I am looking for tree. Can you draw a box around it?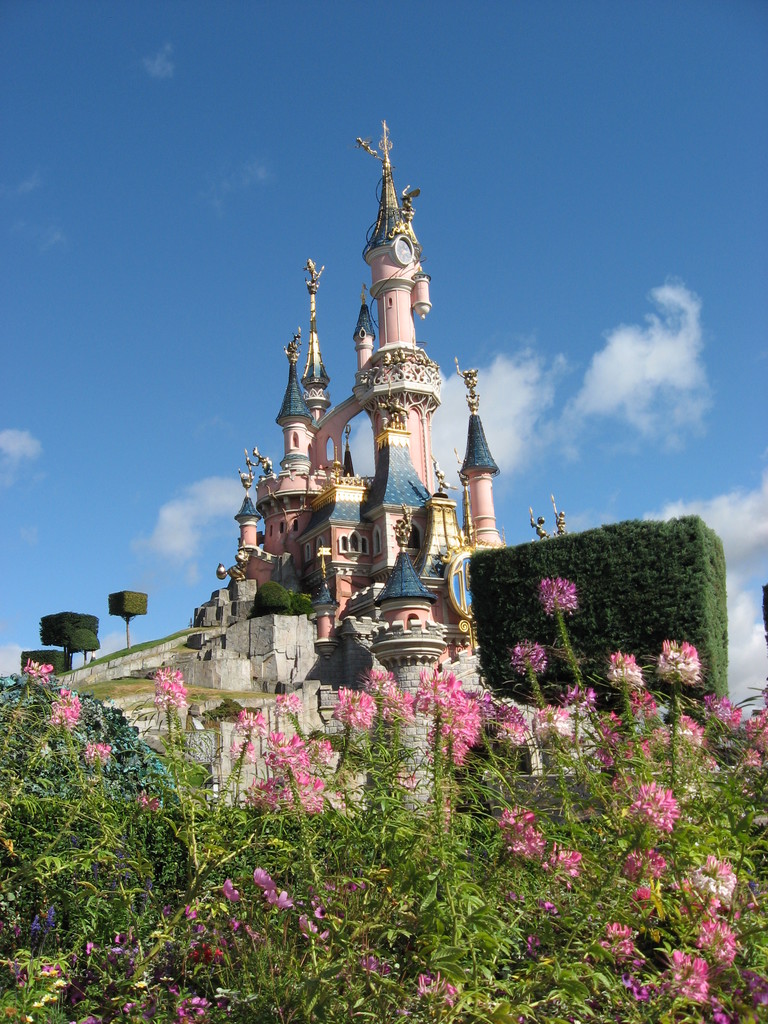
Sure, the bounding box is Rect(17, 603, 97, 676).
